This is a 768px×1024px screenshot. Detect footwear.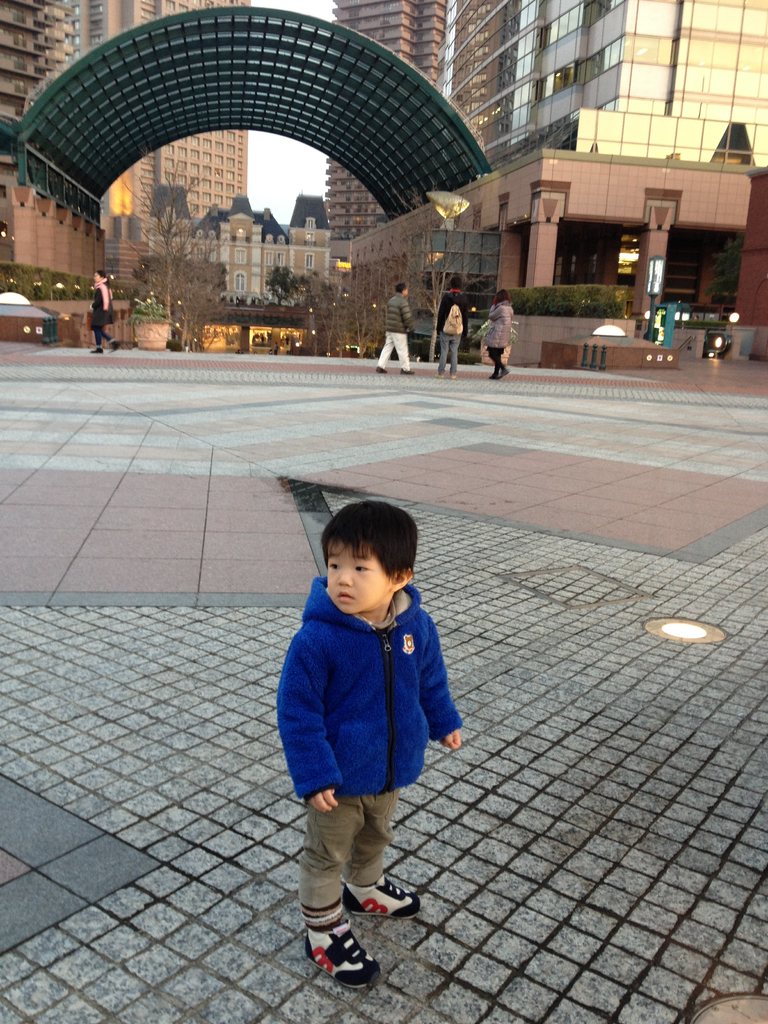
[left=88, top=346, right=102, bottom=354].
